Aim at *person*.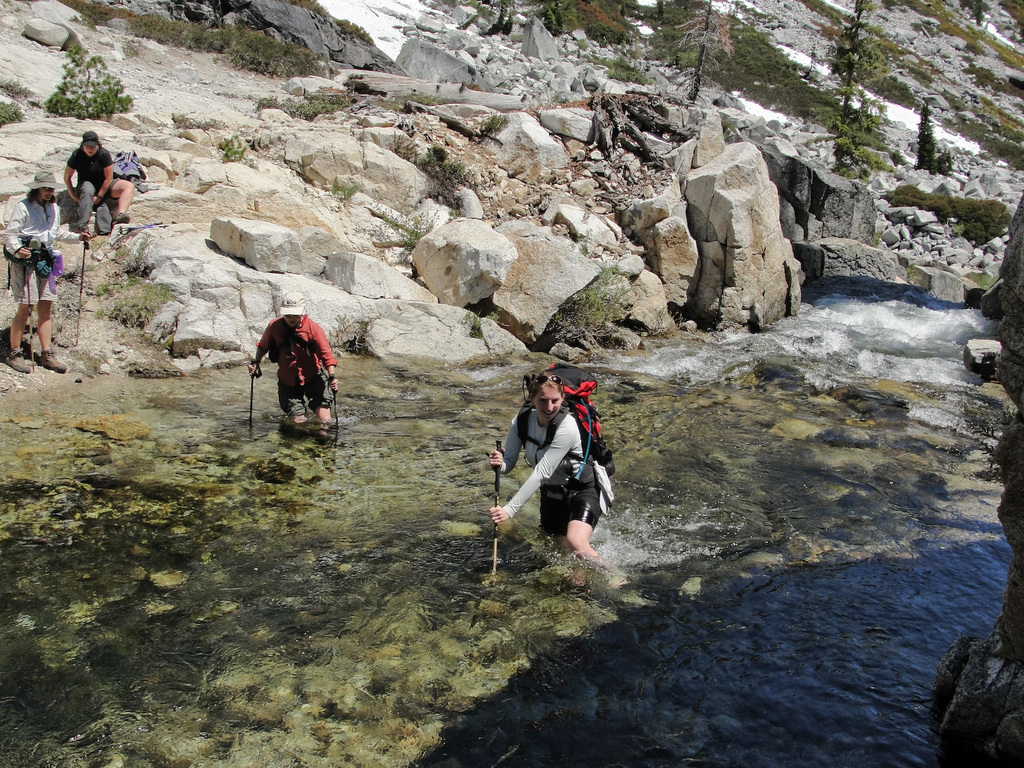
Aimed at Rect(63, 131, 137, 239).
